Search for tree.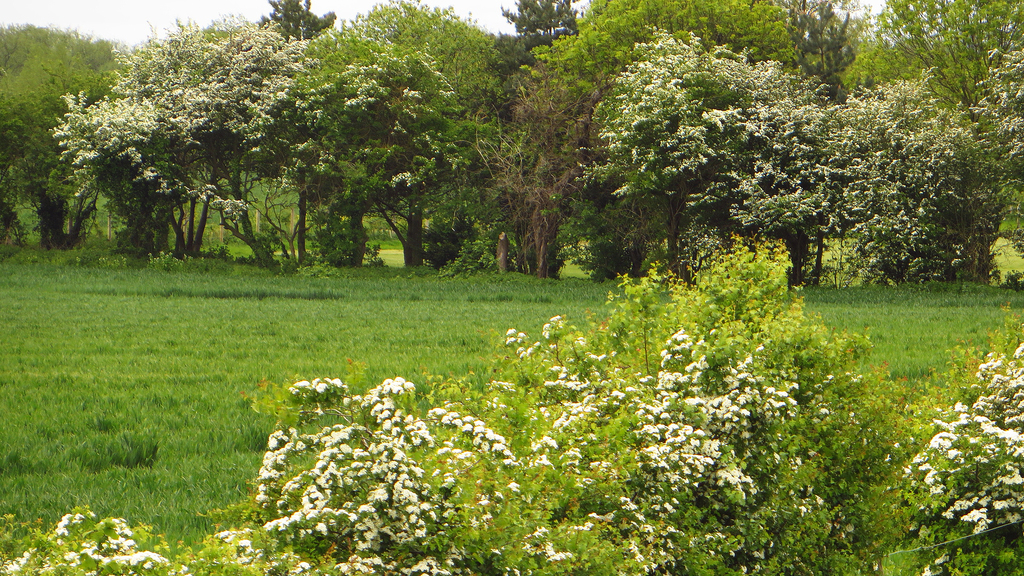
Found at bbox=[80, 35, 209, 252].
